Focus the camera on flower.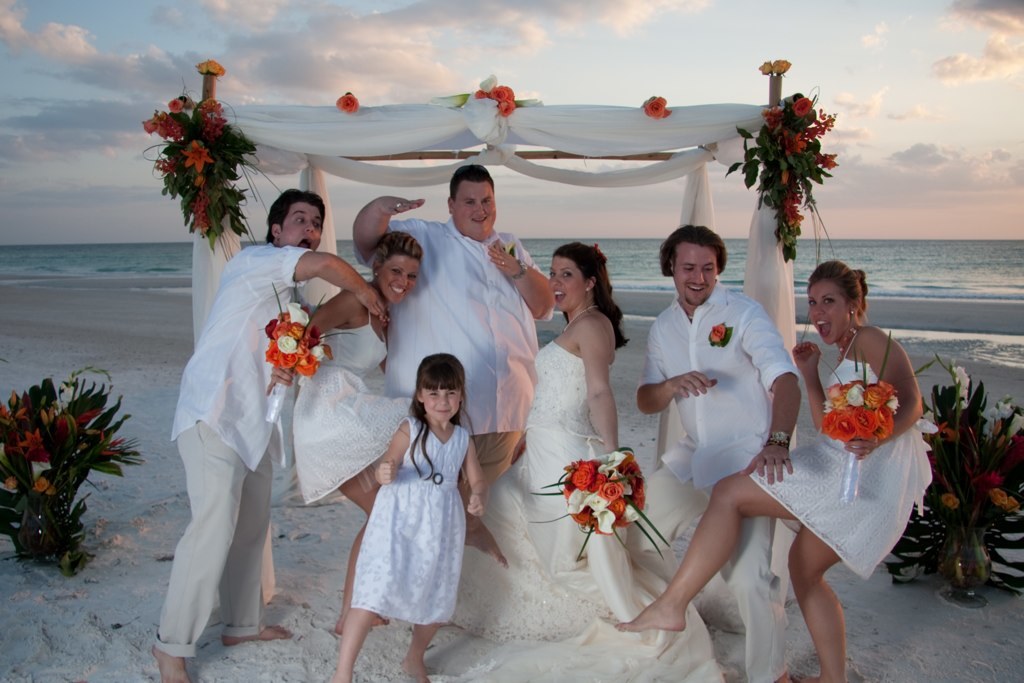
Focus region: 334 94 362 118.
